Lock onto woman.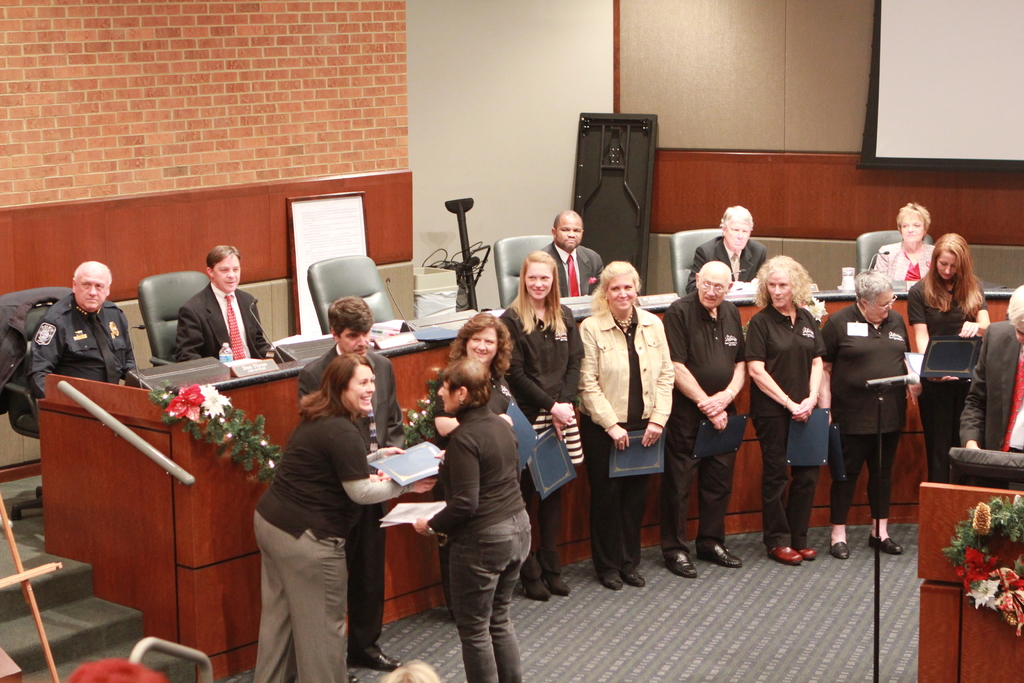
Locked: 412,359,534,682.
